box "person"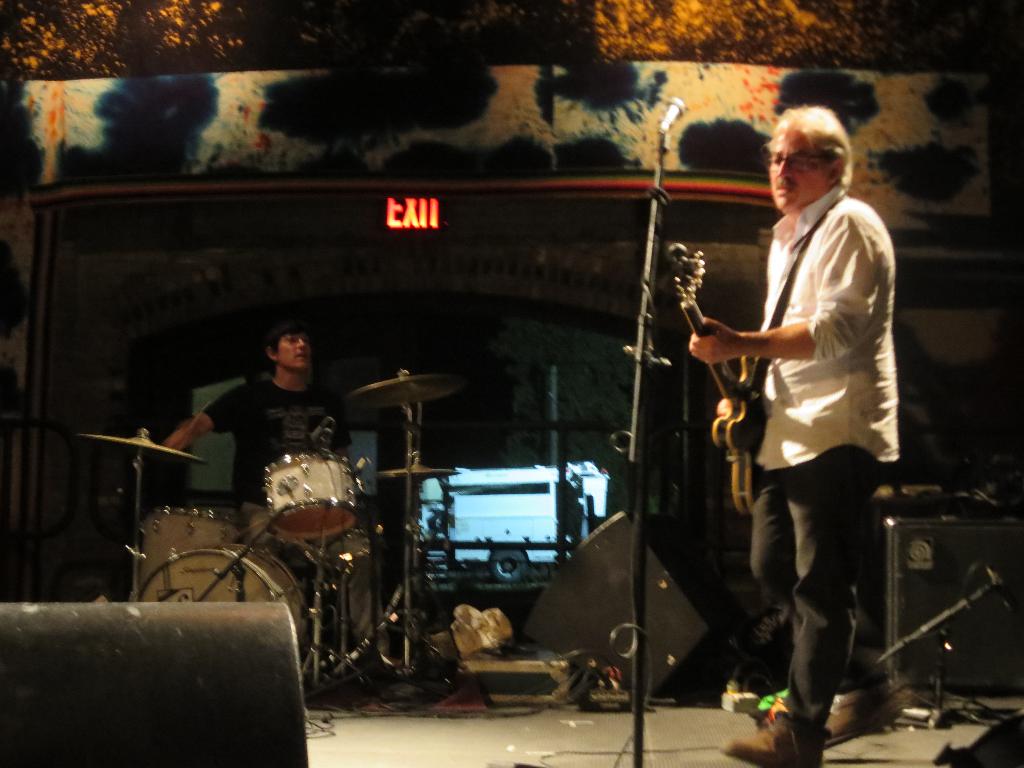
684:98:899:767
